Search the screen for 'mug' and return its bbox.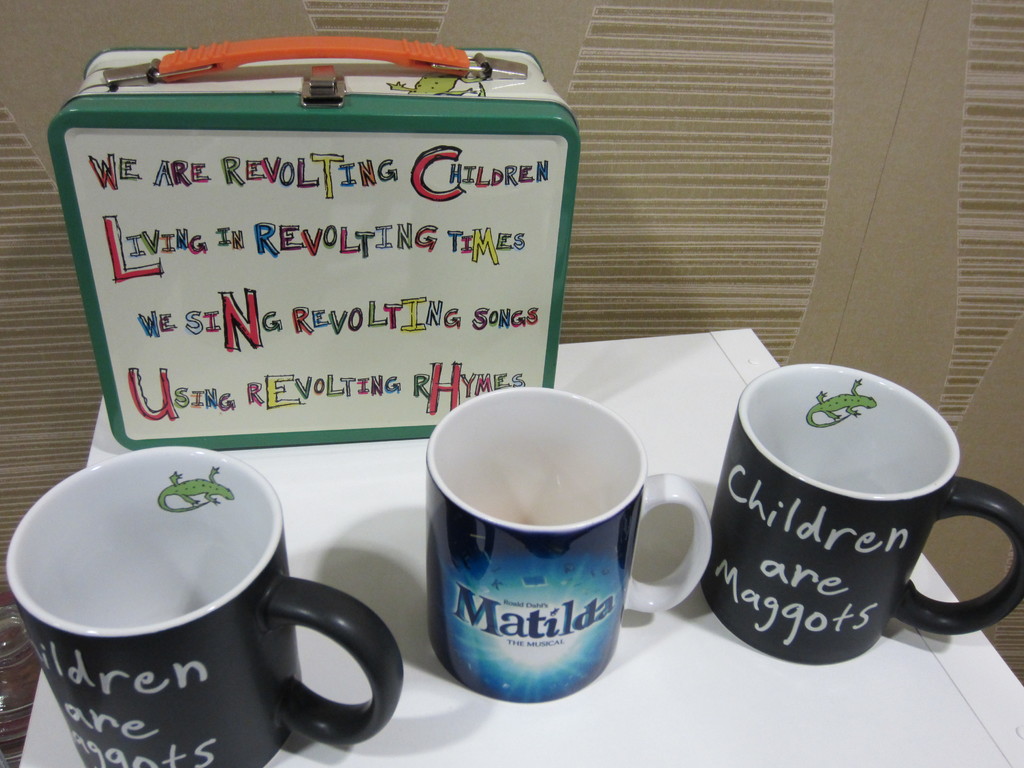
Found: Rect(424, 385, 711, 705).
